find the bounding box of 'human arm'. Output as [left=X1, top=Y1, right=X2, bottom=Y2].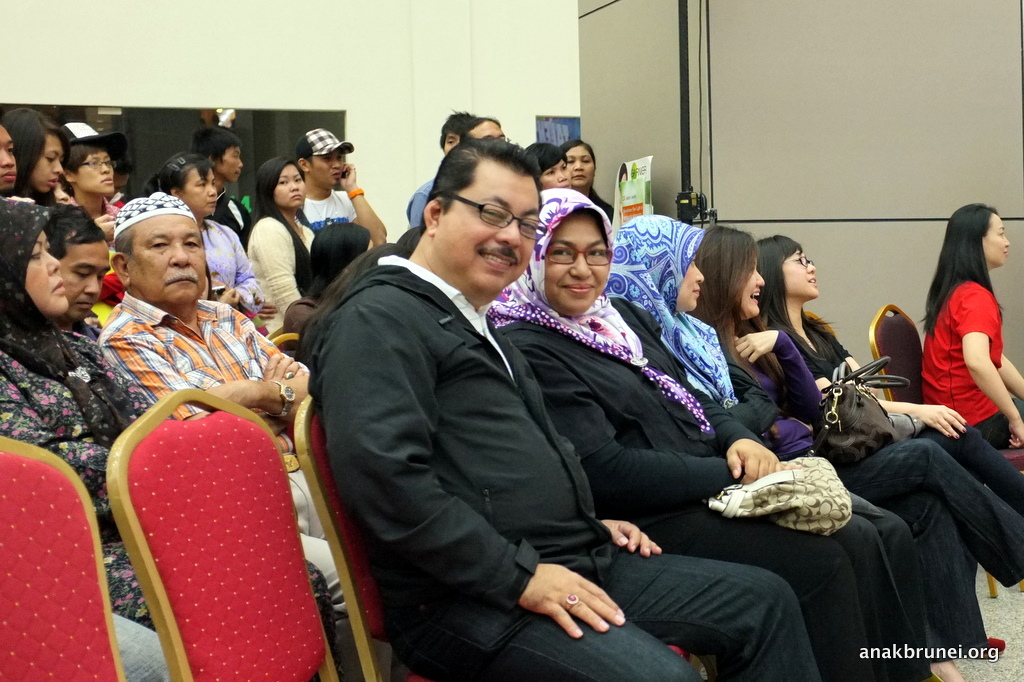
[left=690, top=383, right=784, bottom=489].
